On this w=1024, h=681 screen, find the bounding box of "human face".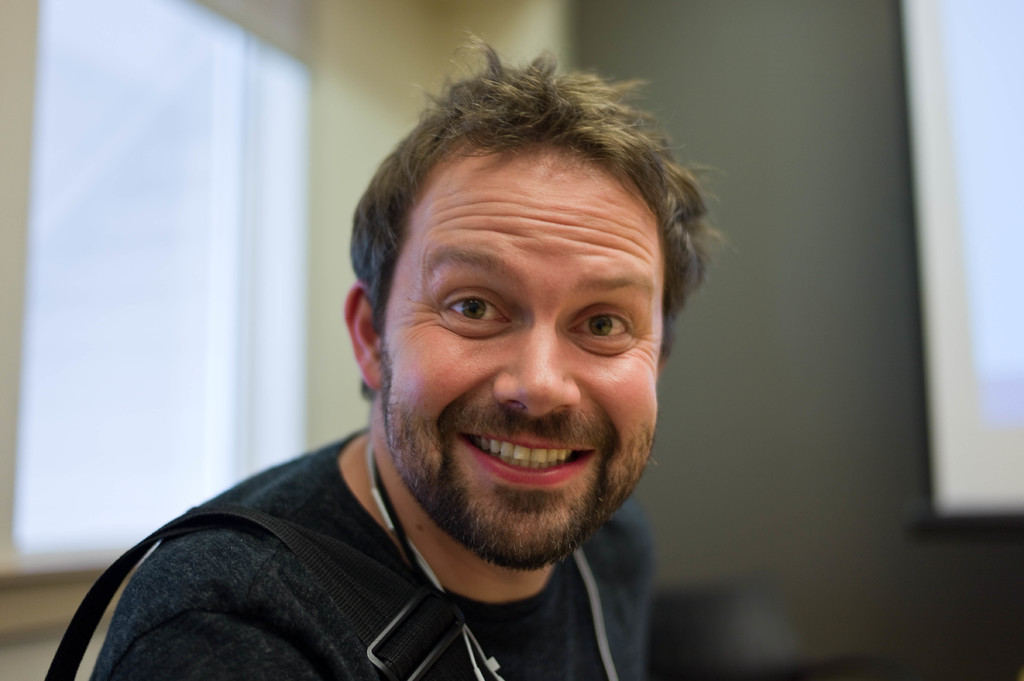
Bounding box: x1=387, y1=146, x2=676, y2=575.
